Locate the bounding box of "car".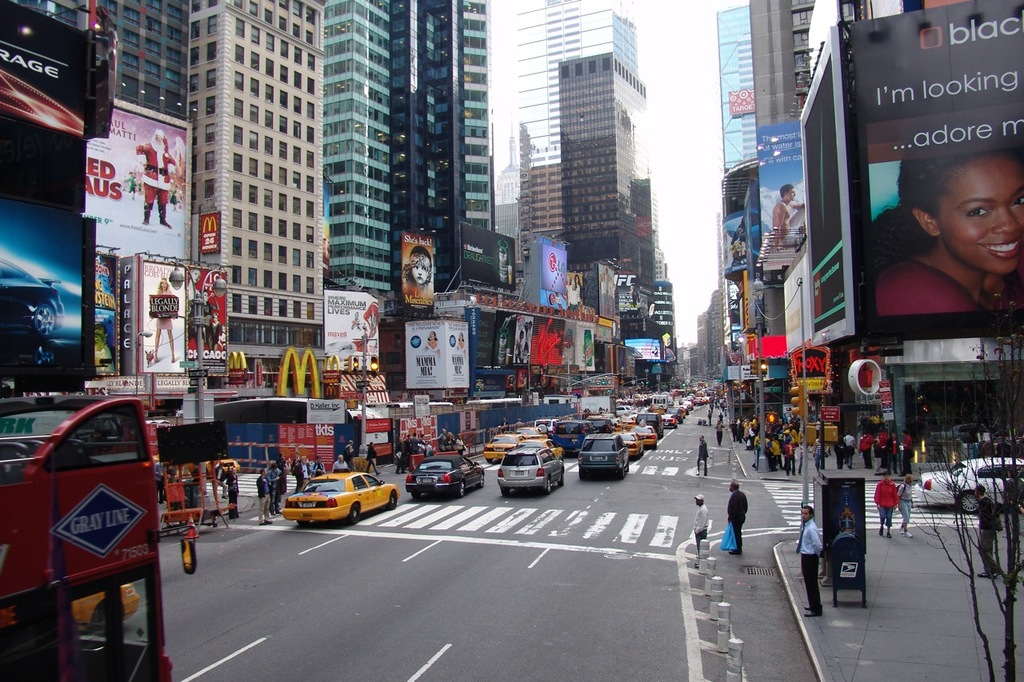
Bounding box: (405, 447, 482, 497).
